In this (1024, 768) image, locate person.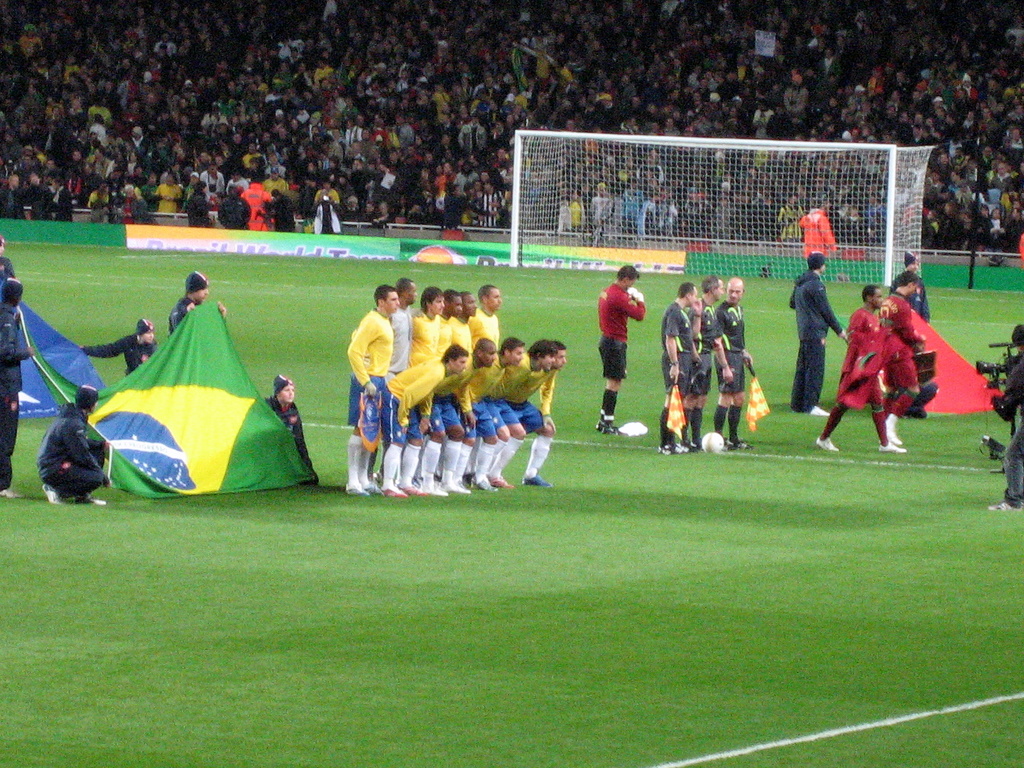
Bounding box: rect(262, 368, 316, 490).
